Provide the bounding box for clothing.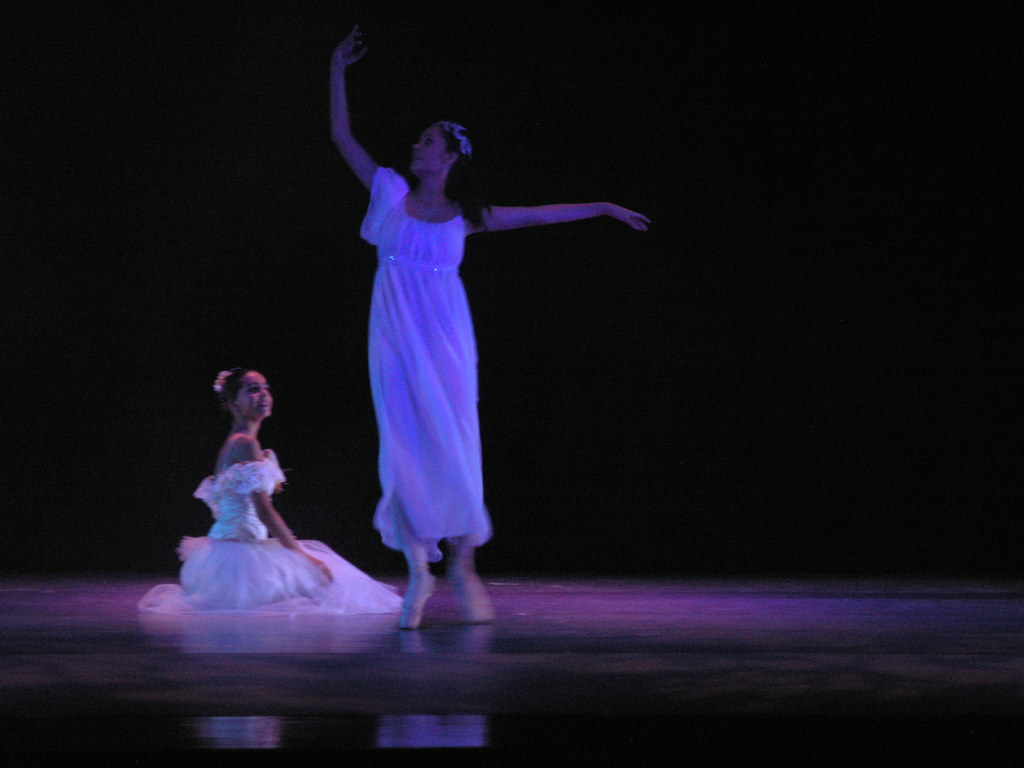
l=335, t=106, r=532, b=577.
